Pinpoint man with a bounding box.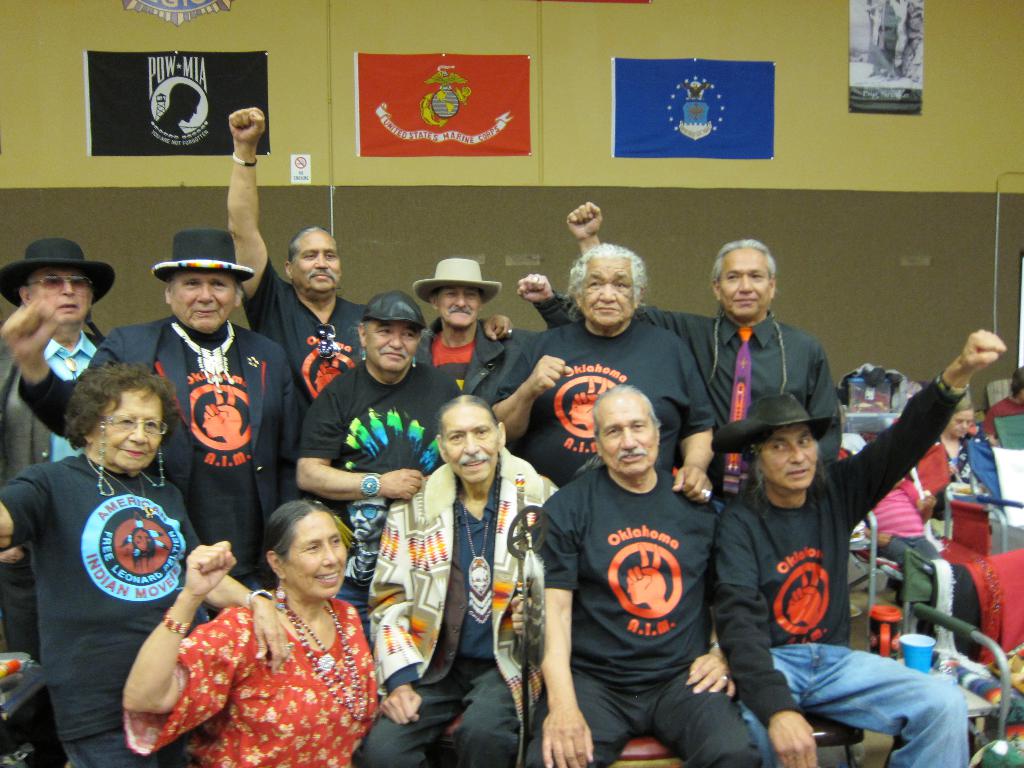
293:289:461:646.
